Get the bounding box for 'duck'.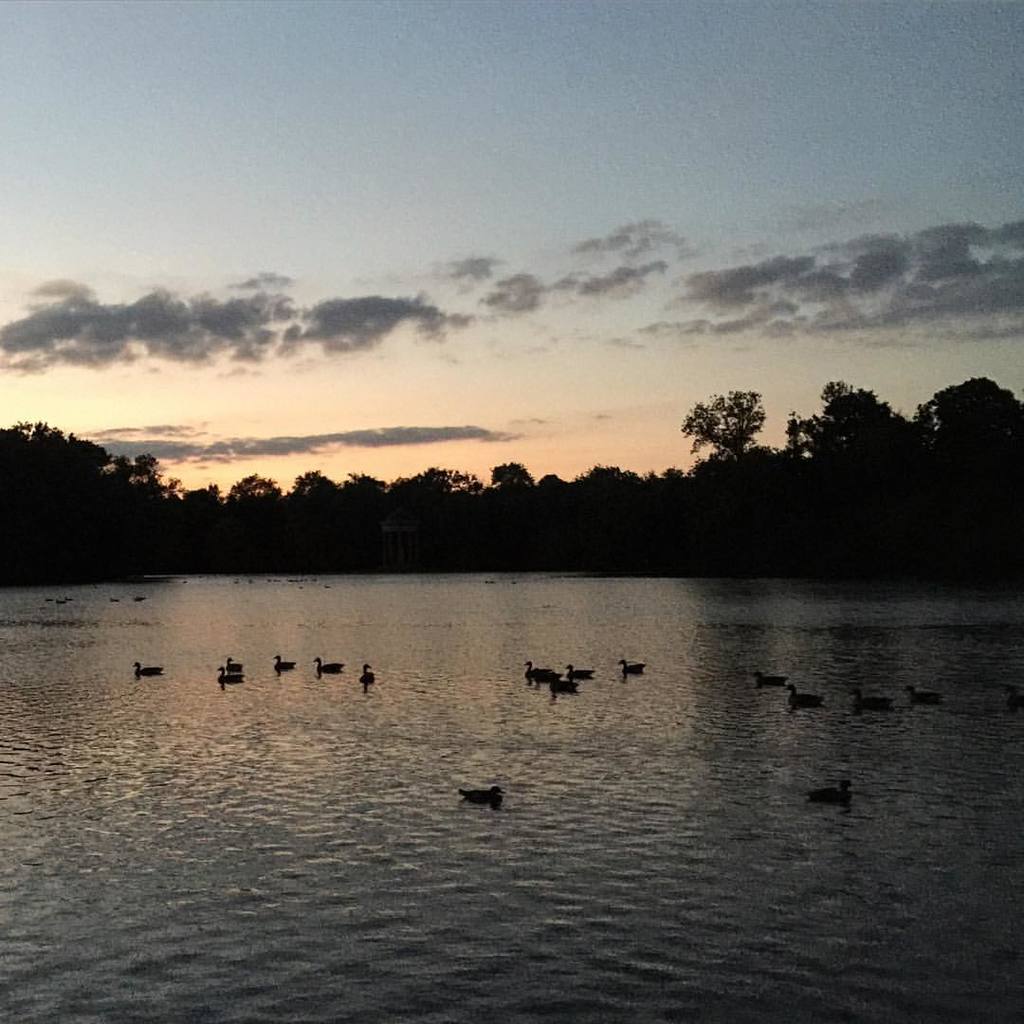
select_region(844, 686, 890, 715).
